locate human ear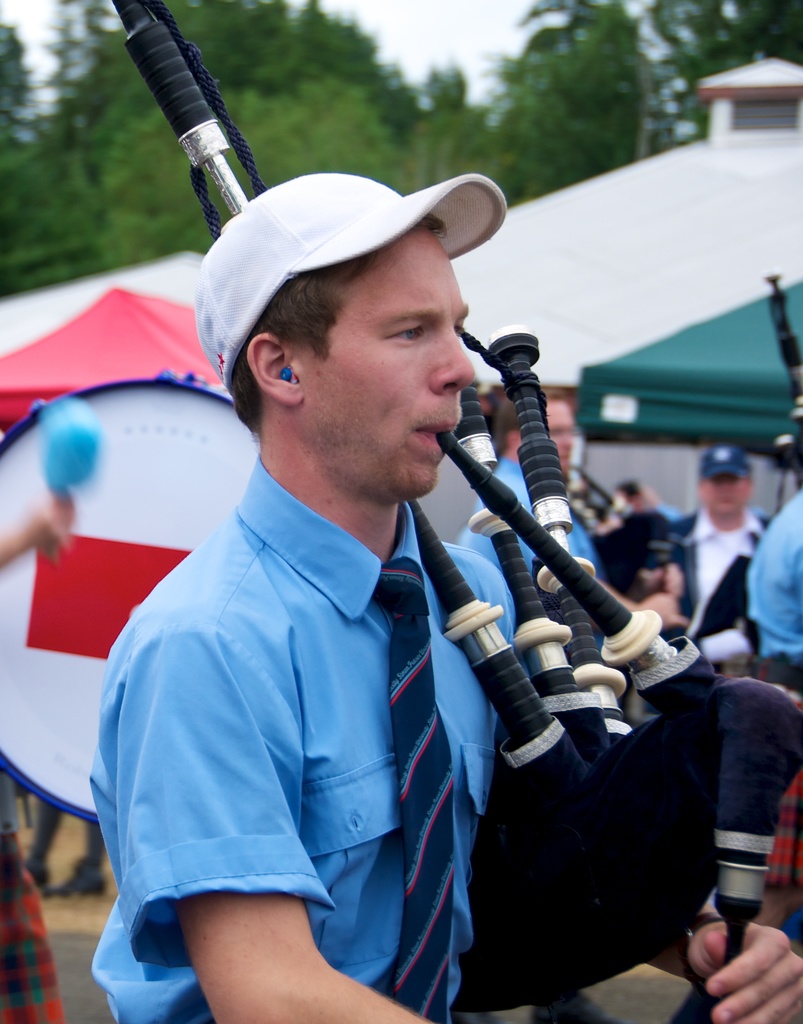
[x1=248, y1=328, x2=304, y2=405]
